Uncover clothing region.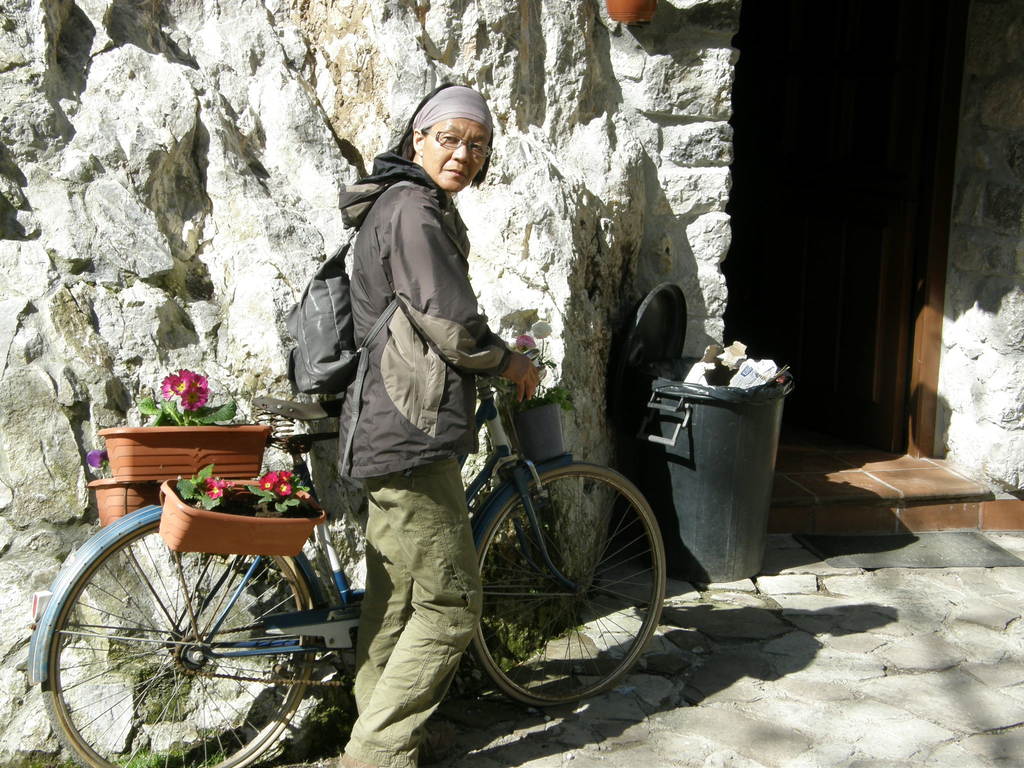
Uncovered: {"x1": 338, "y1": 141, "x2": 515, "y2": 767}.
